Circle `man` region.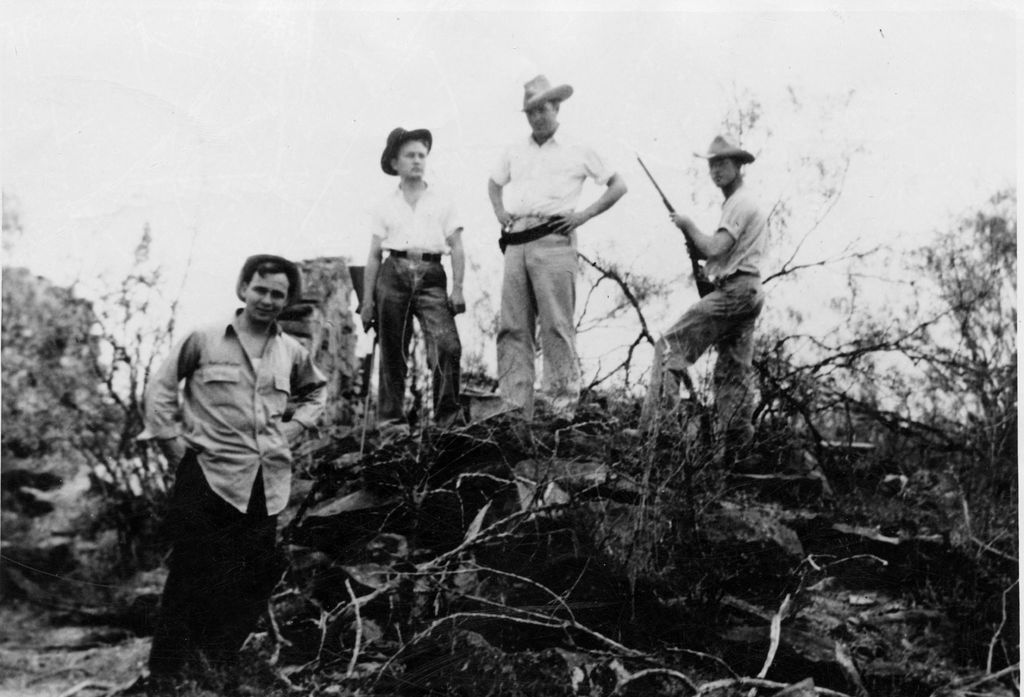
Region: bbox(134, 255, 335, 696).
